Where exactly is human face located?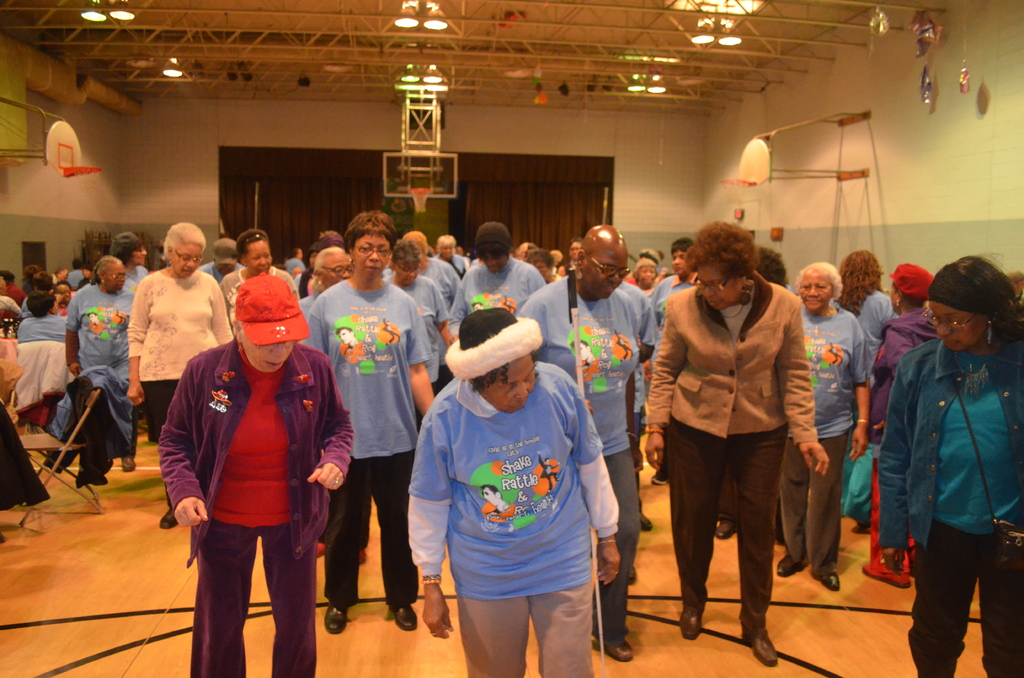
Its bounding box is 168/239/202/275.
